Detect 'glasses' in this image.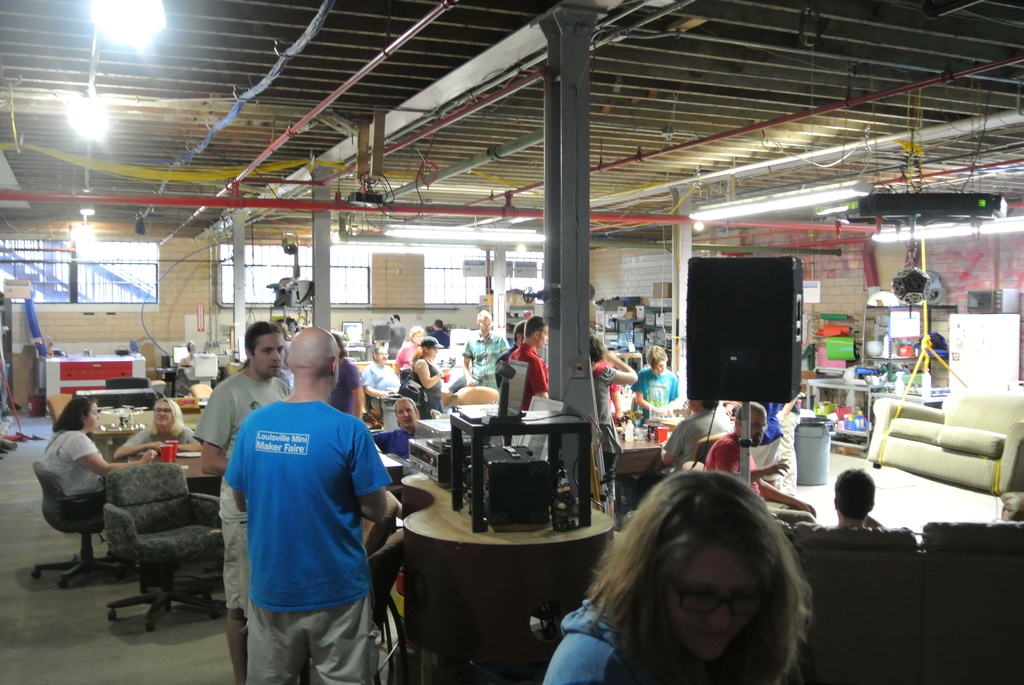
Detection: x1=378, y1=351, x2=391, y2=356.
